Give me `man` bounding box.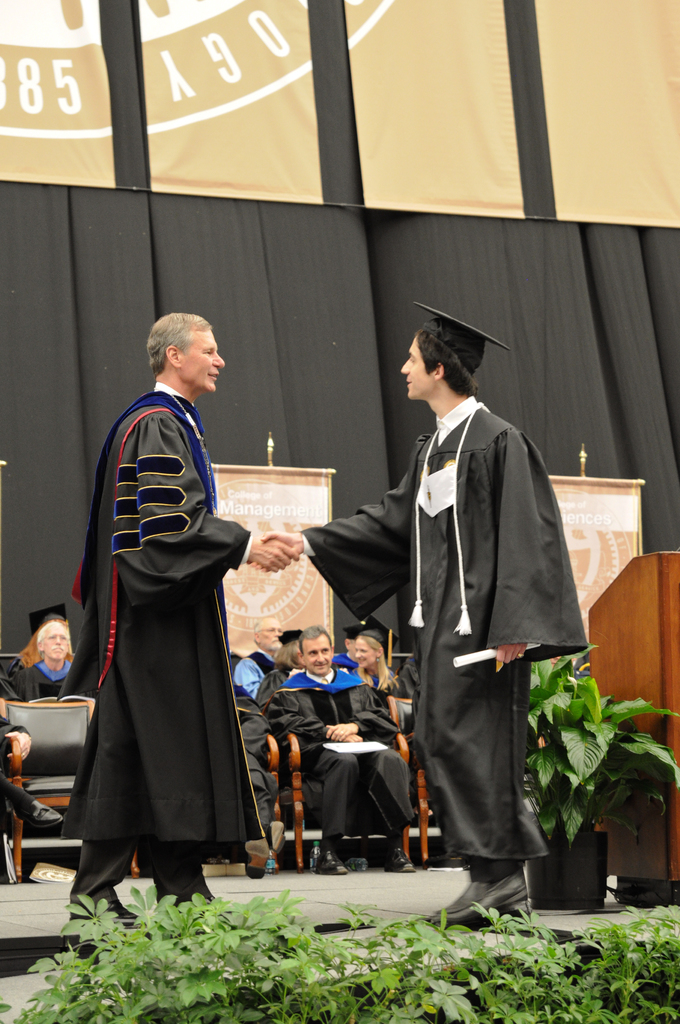
(65, 307, 296, 952).
